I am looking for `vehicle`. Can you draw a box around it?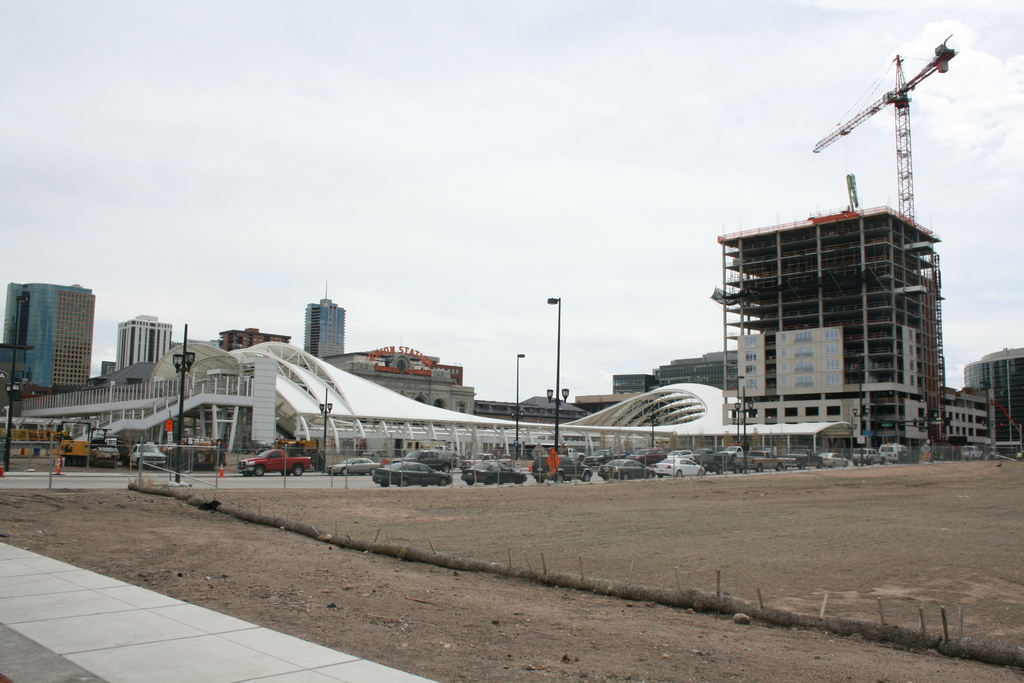
Sure, the bounding box is bbox(325, 445, 989, 488).
